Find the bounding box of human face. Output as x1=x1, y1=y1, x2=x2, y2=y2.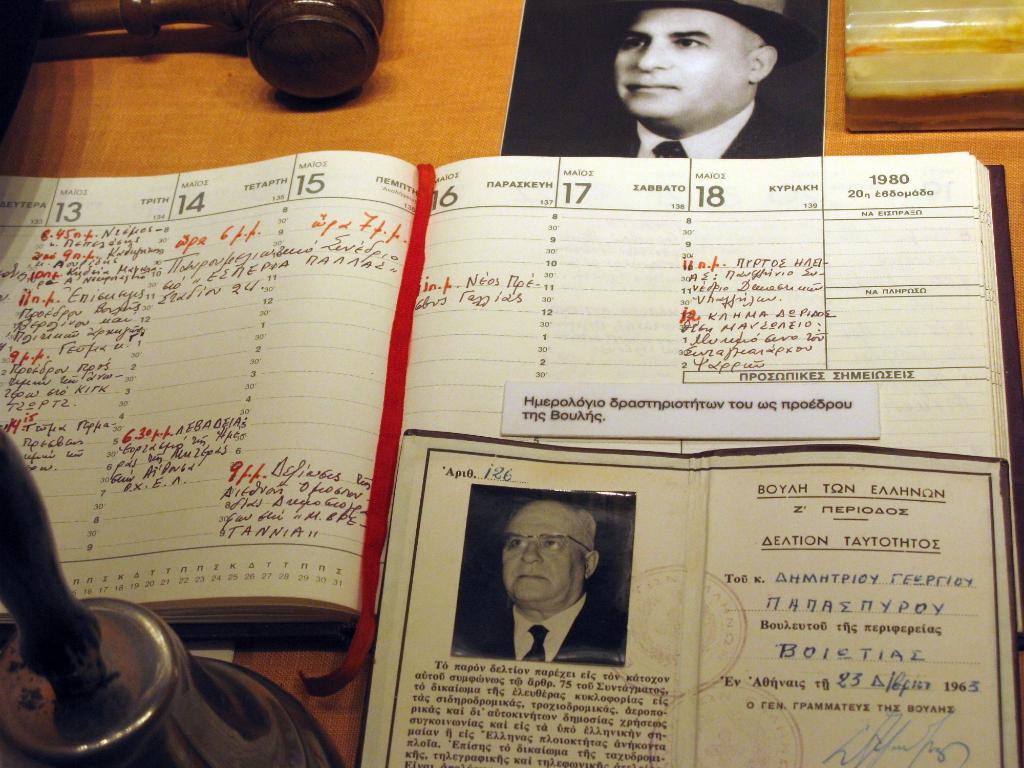
x1=493, y1=506, x2=584, y2=605.
